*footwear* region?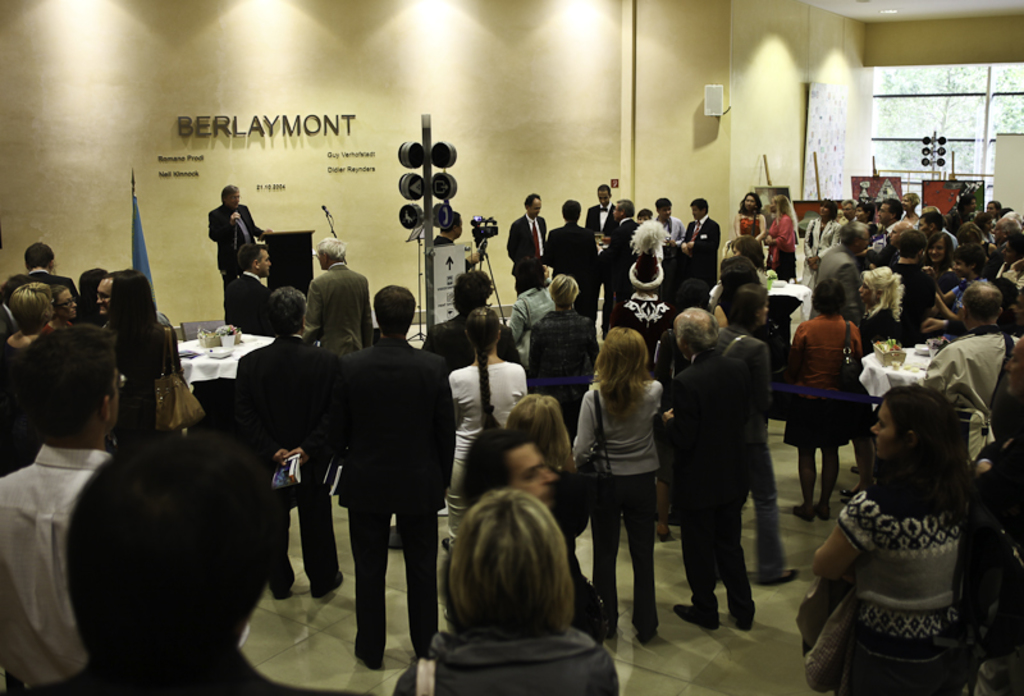
crop(815, 498, 835, 519)
